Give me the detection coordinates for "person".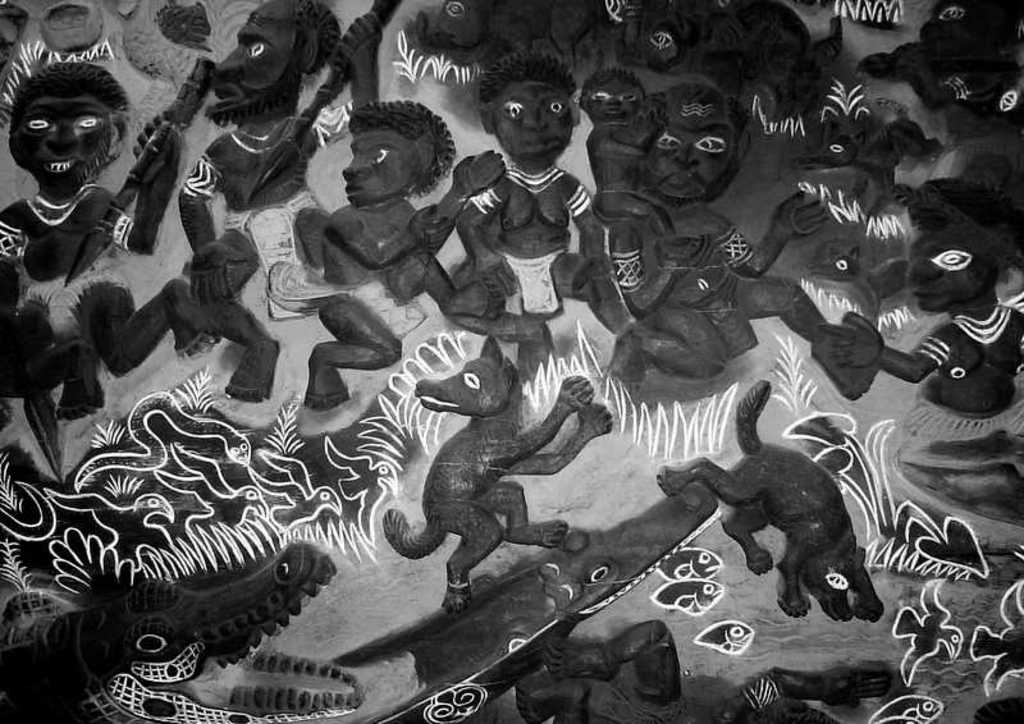
(182,3,378,399).
